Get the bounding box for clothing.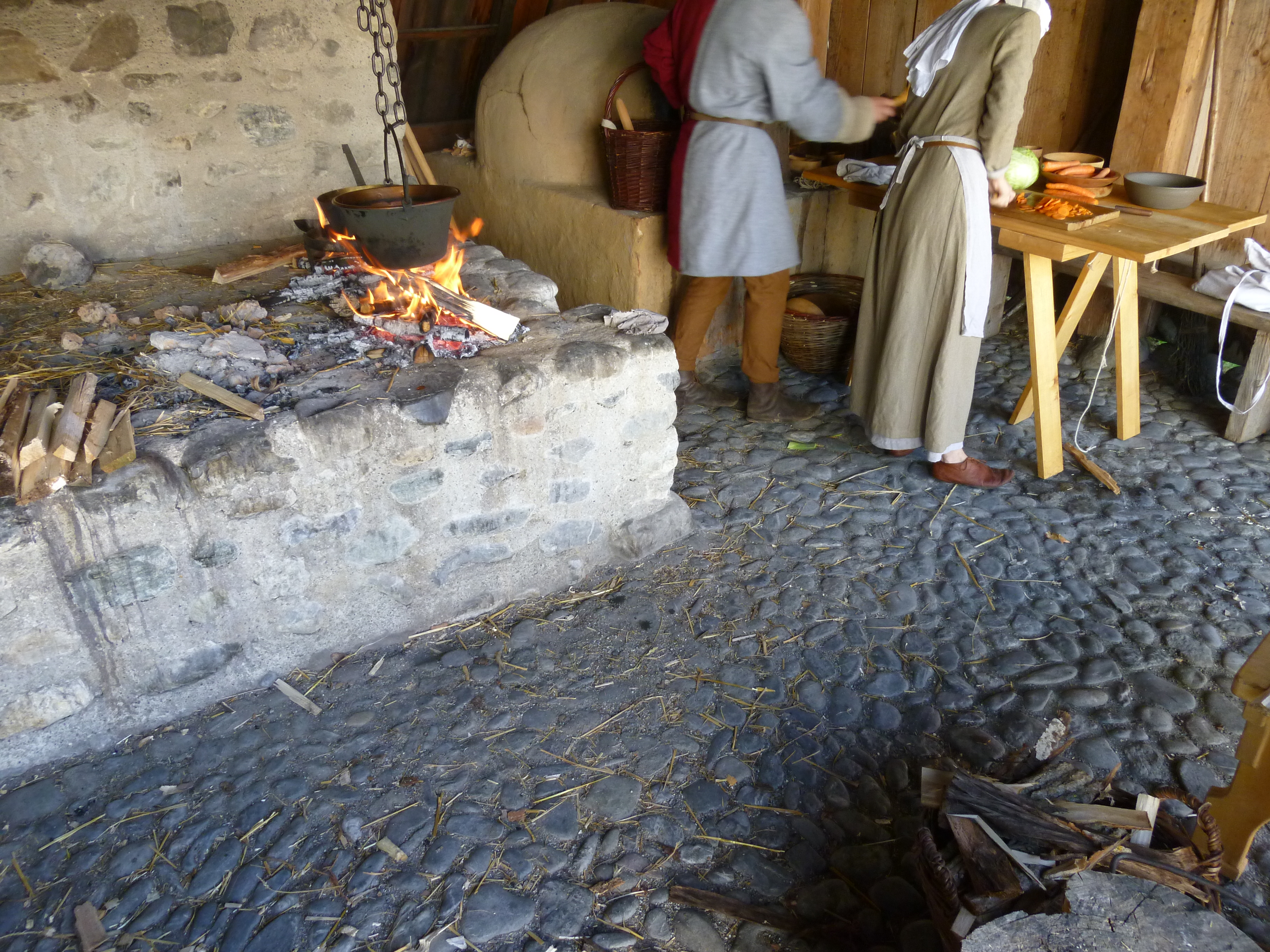
detection(298, 10, 360, 170).
